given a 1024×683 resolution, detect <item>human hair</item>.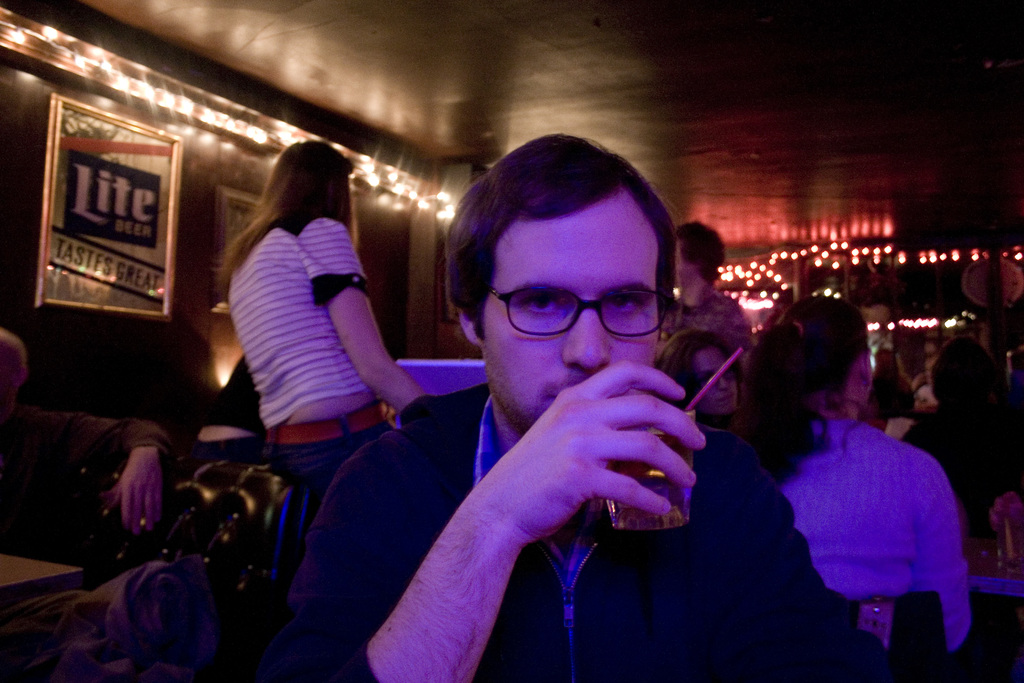
{"left": 677, "top": 217, "right": 727, "bottom": 283}.
